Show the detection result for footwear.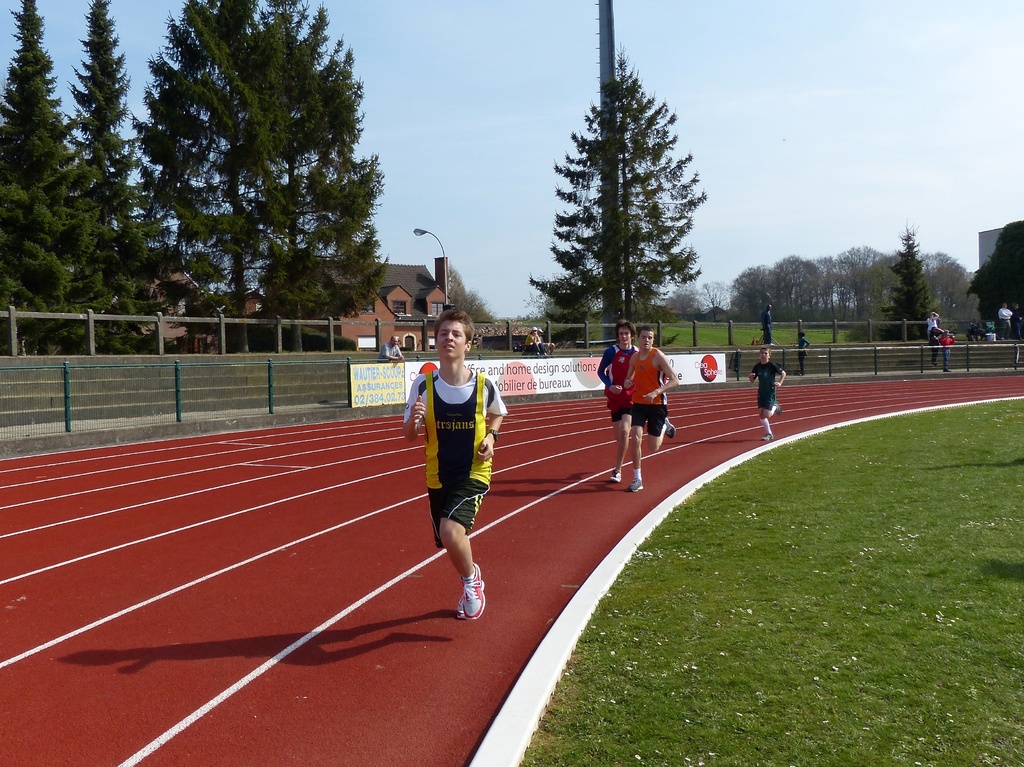
crop(624, 477, 644, 489).
